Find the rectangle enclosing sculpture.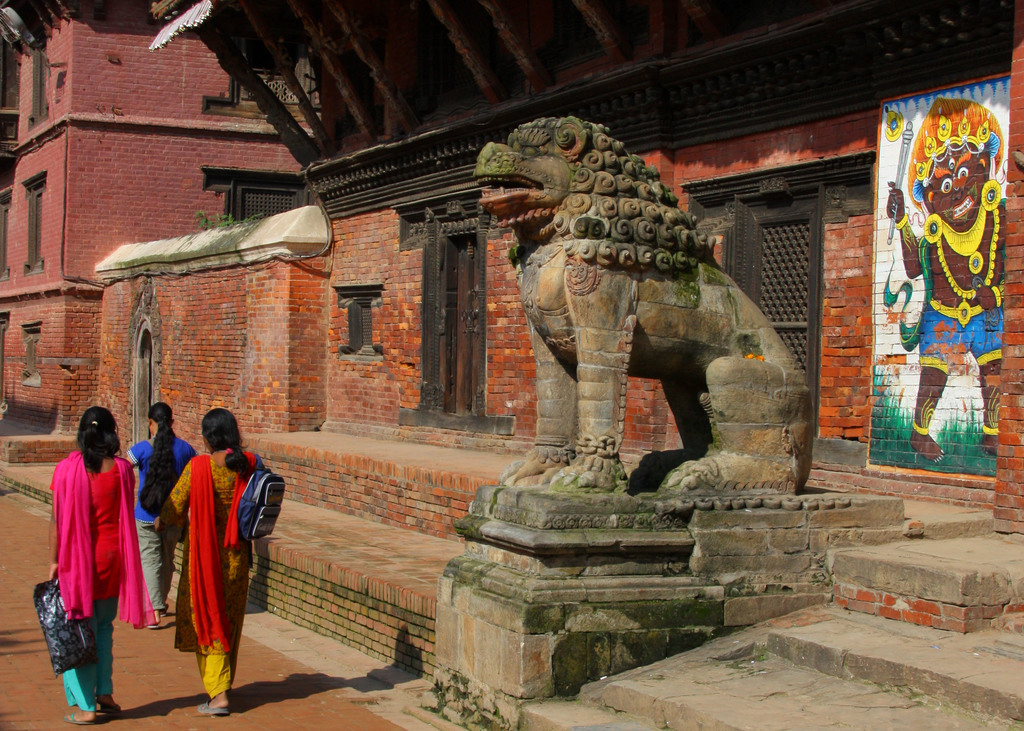
left=476, top=128, right=819, bottom=505.
